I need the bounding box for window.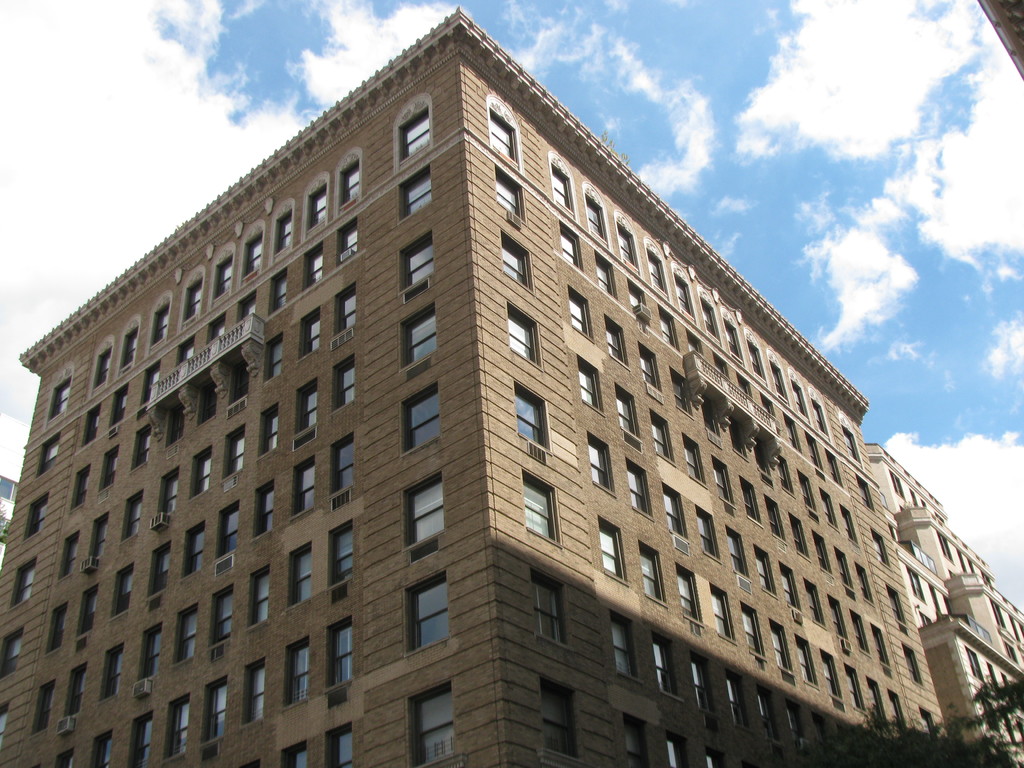
Here it is: (242, 294, 257, 320).
